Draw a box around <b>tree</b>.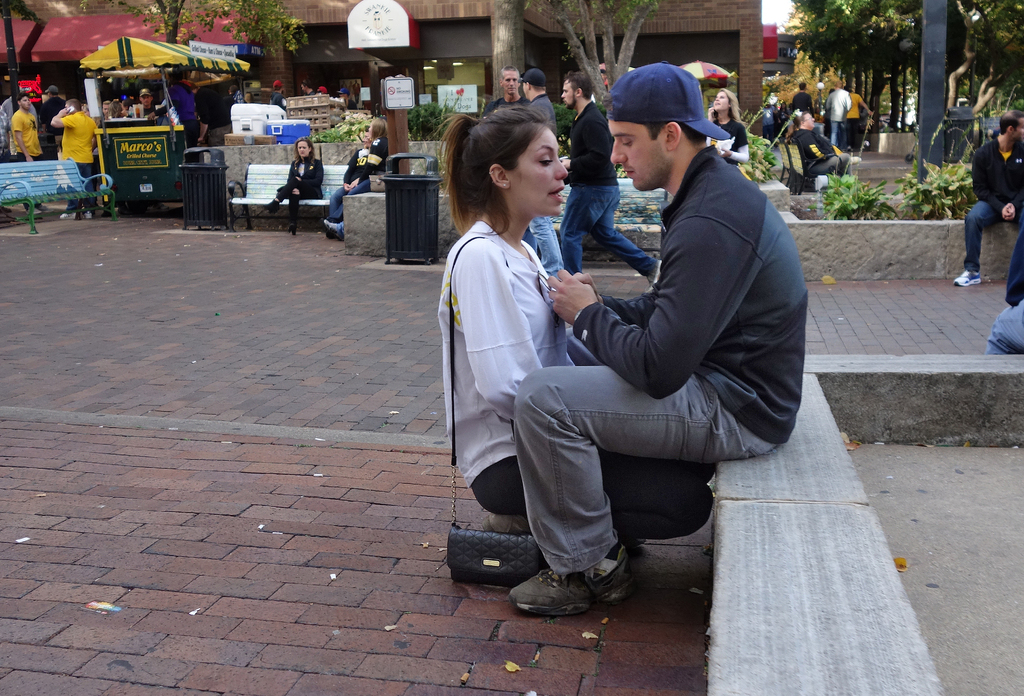
(77,0,314,48).
